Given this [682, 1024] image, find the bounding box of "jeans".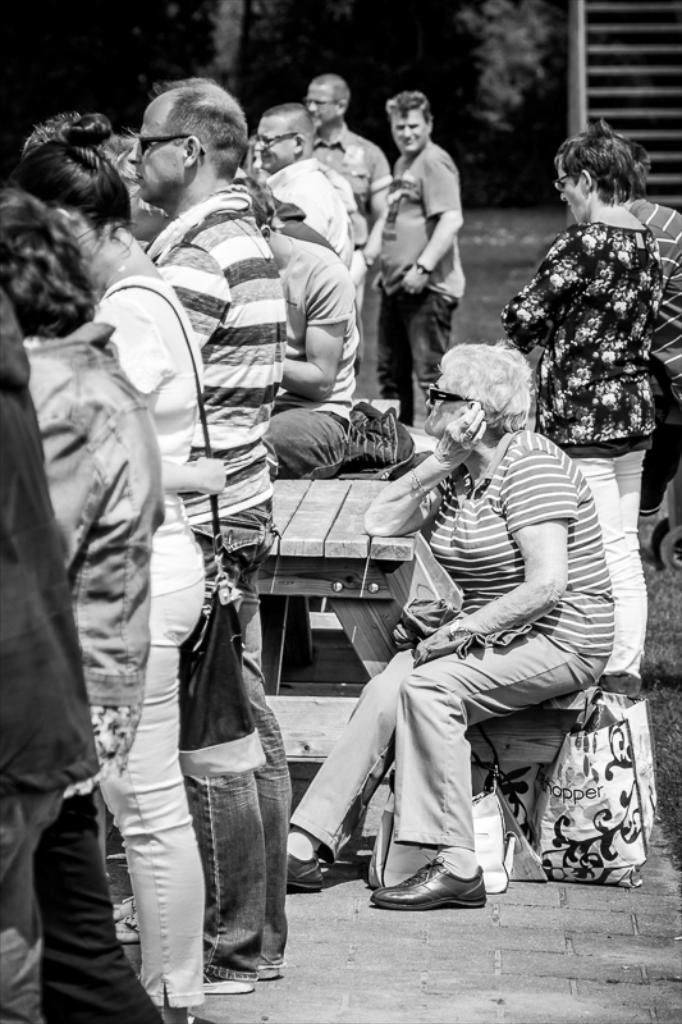
pyautogui.locateOnScreen(0, 791, 56, 1023).
